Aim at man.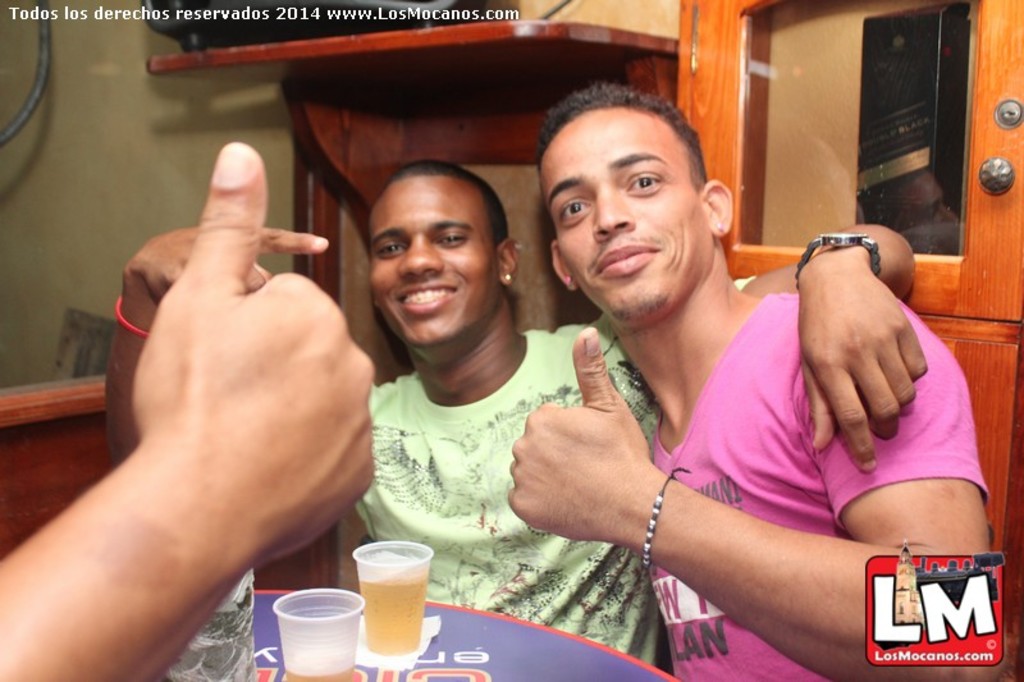
Aimed at [left=97, top=157, right=916, bottom=668].
